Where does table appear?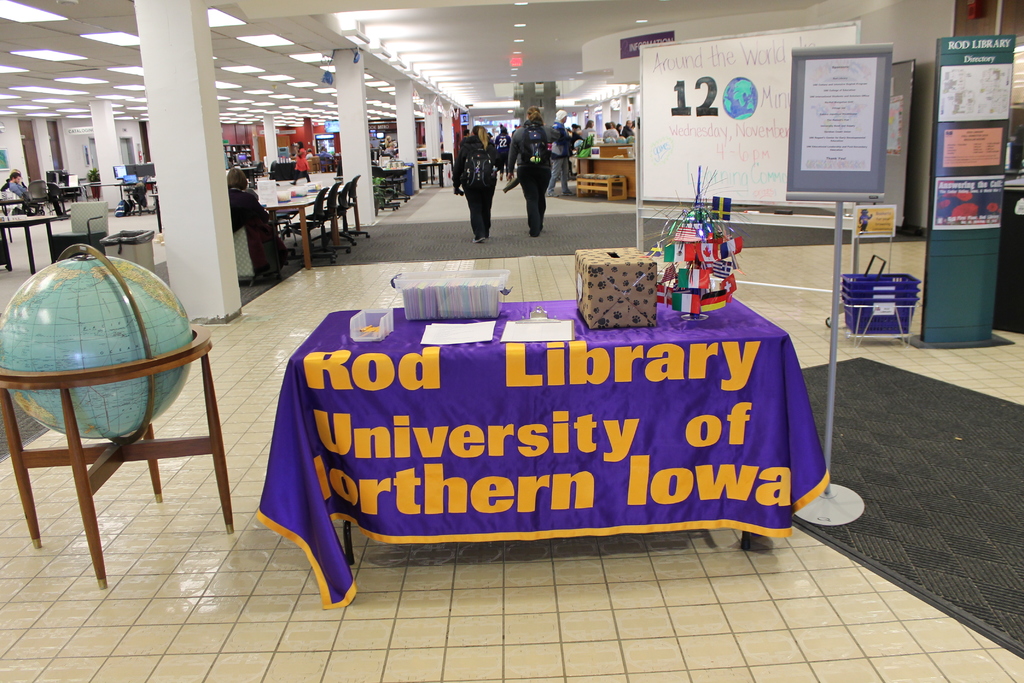
Appears at locate(1, 217, 60, 276).
